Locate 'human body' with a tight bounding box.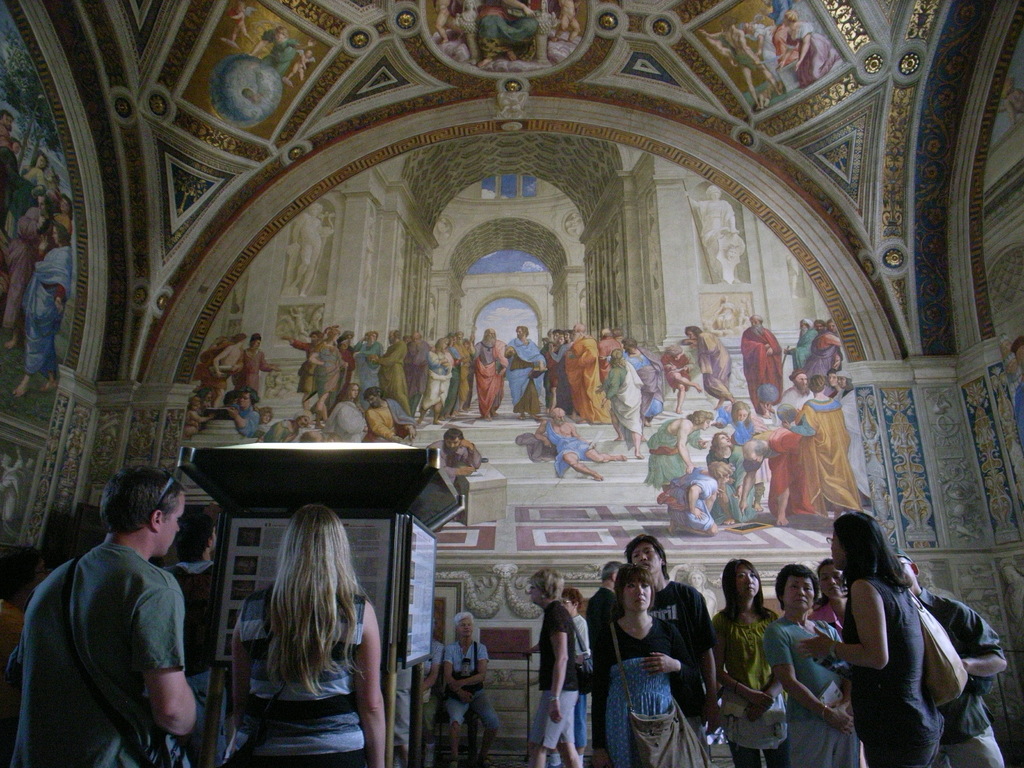
[224, 585, 388, 767].
